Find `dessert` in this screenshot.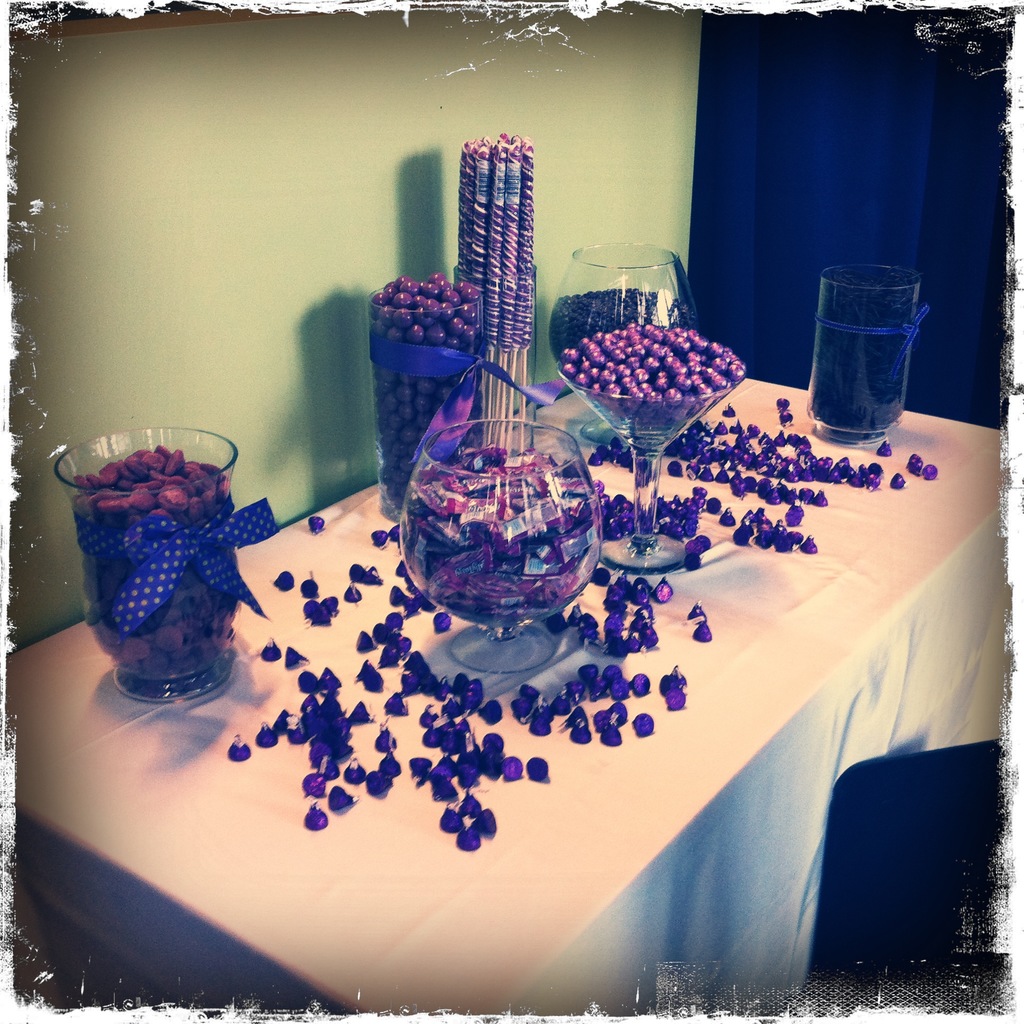
The bounding box for `dessert` is bbox=[302, 579, 339, 626].
